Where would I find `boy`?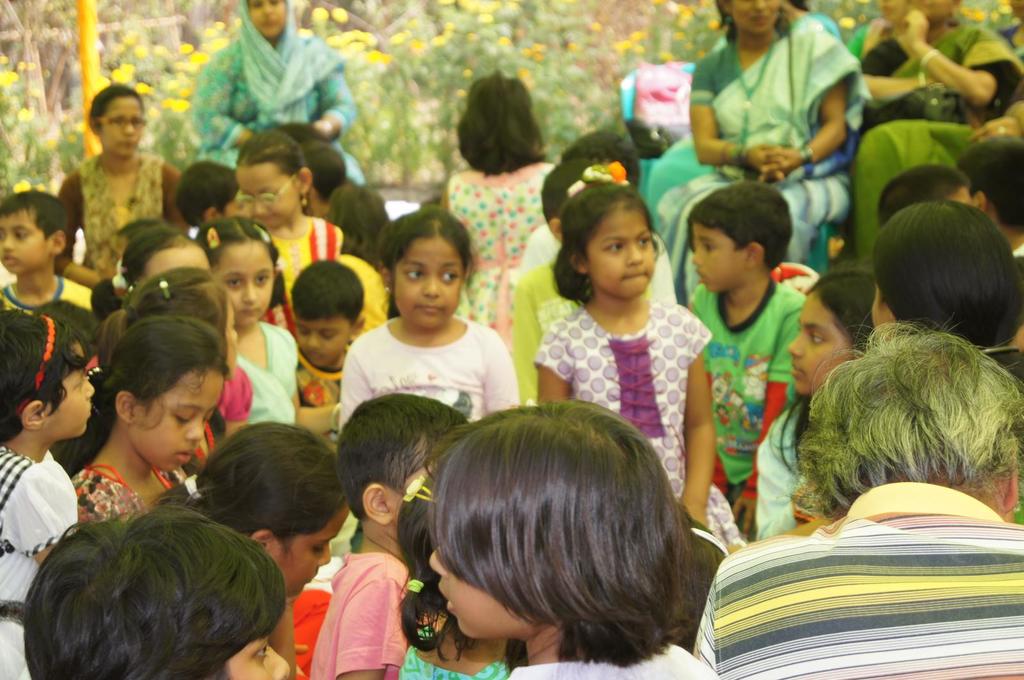
At (x1=960, y1=137, x2=1023, y2=265).
